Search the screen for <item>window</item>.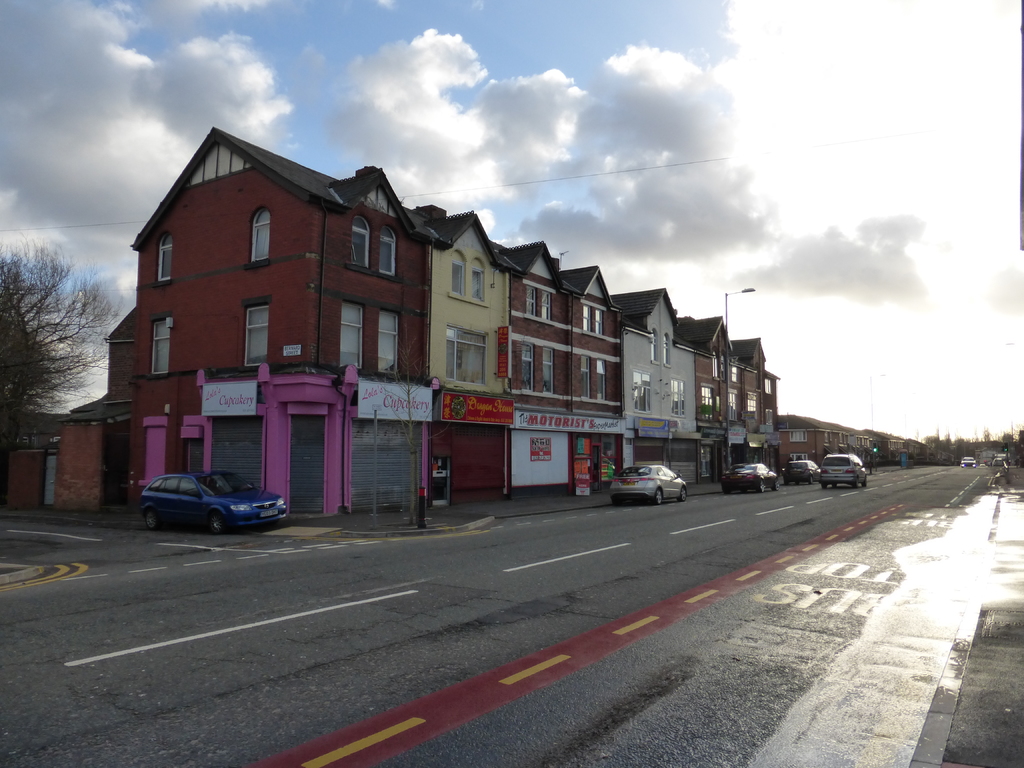
Found at box(648, 328, 657, 365).
